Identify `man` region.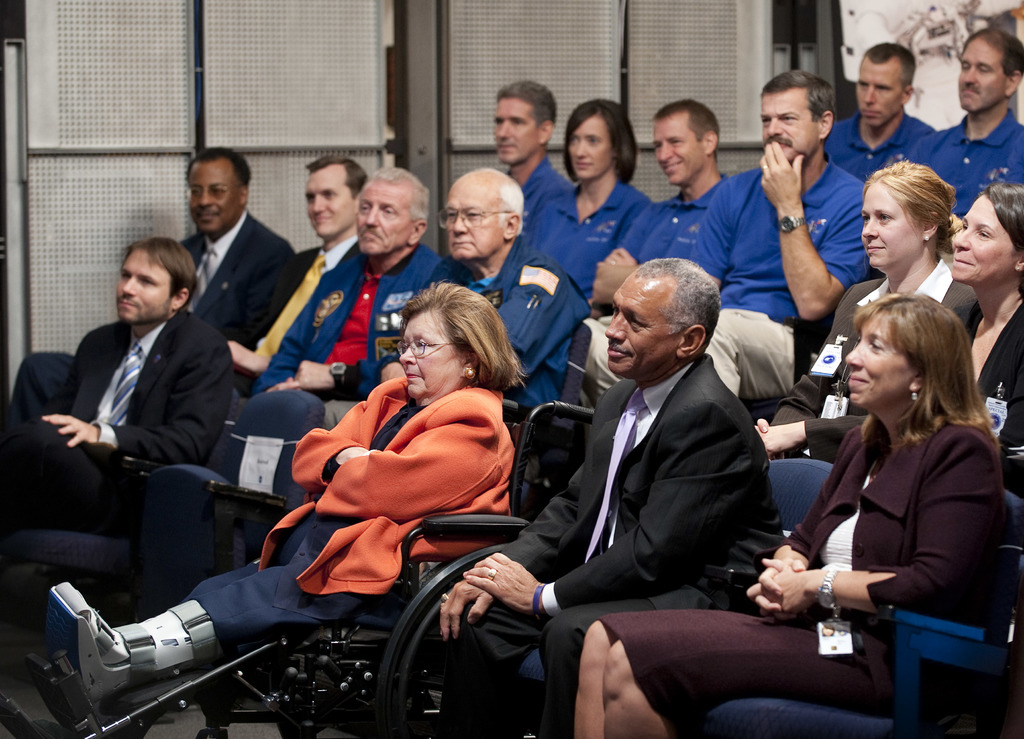
Region: <bbox>6, 238, 228, 524</bbox>.
